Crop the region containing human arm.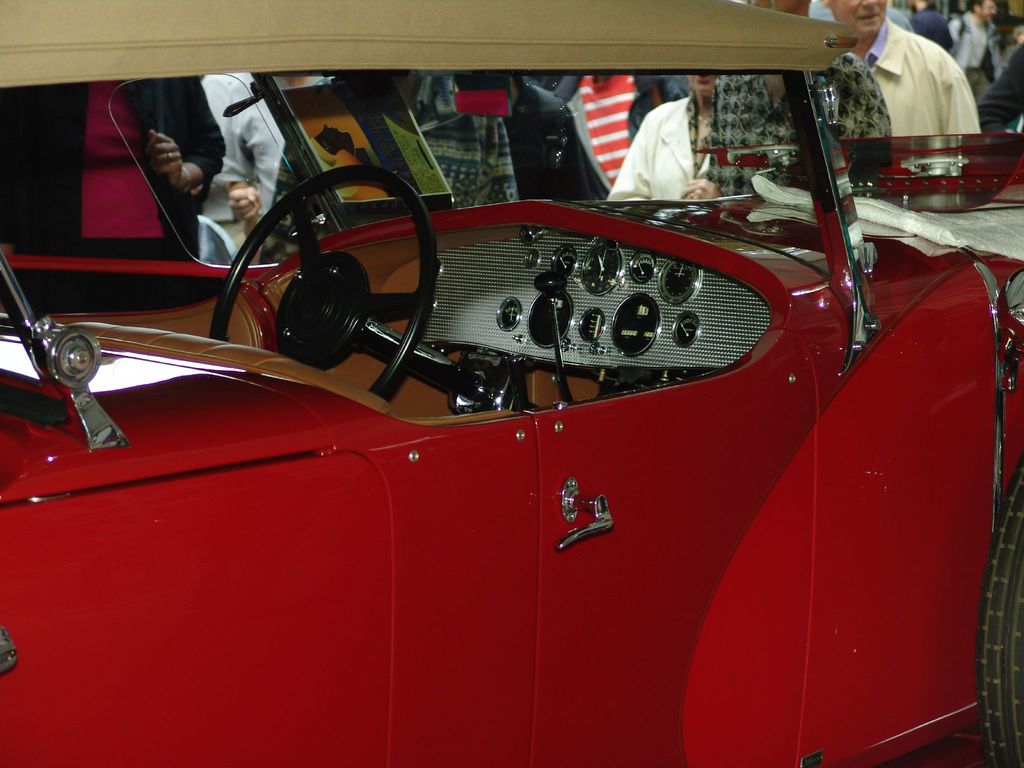
Crop region: select_region(976, 41, 1023, 131).
